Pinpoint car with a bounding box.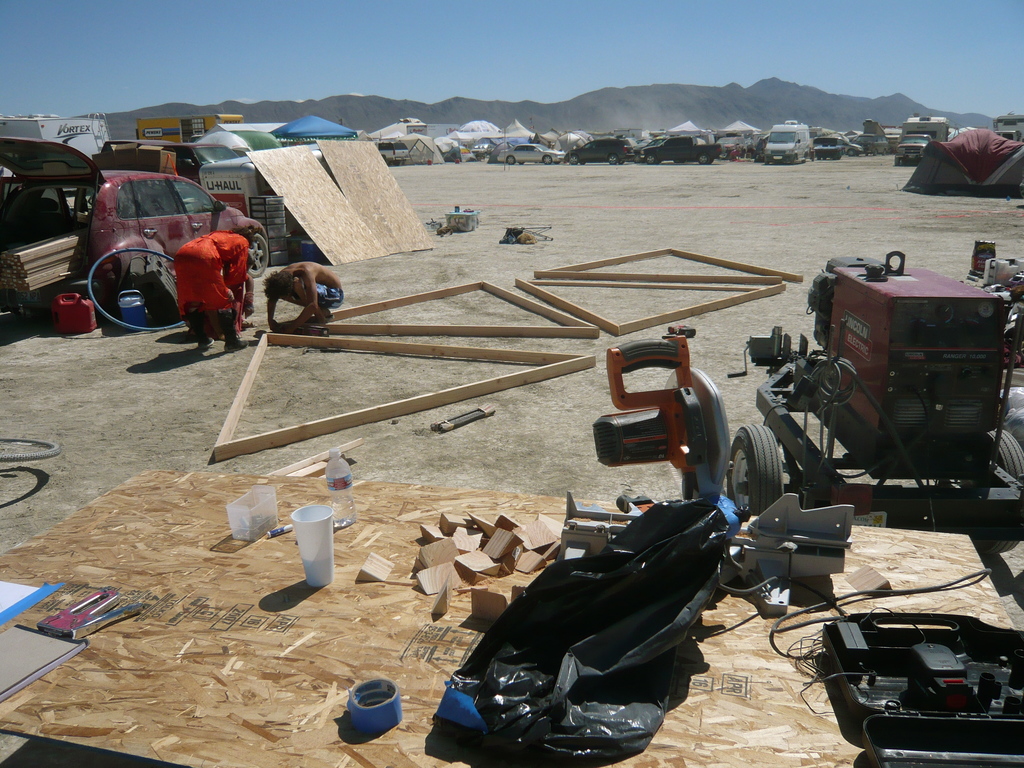
<region>810, 135, 841, 159</region>.
